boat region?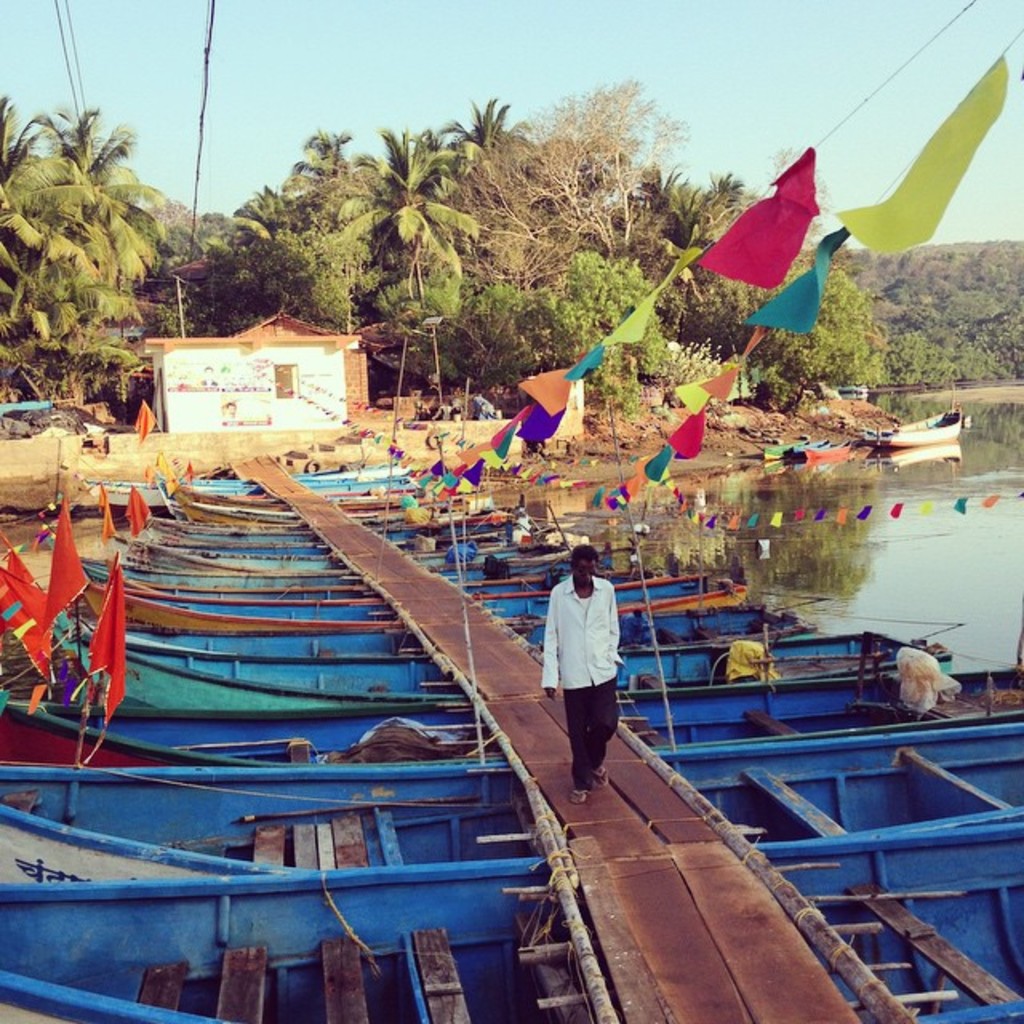
box=[0, 834, 1022, 1022]
